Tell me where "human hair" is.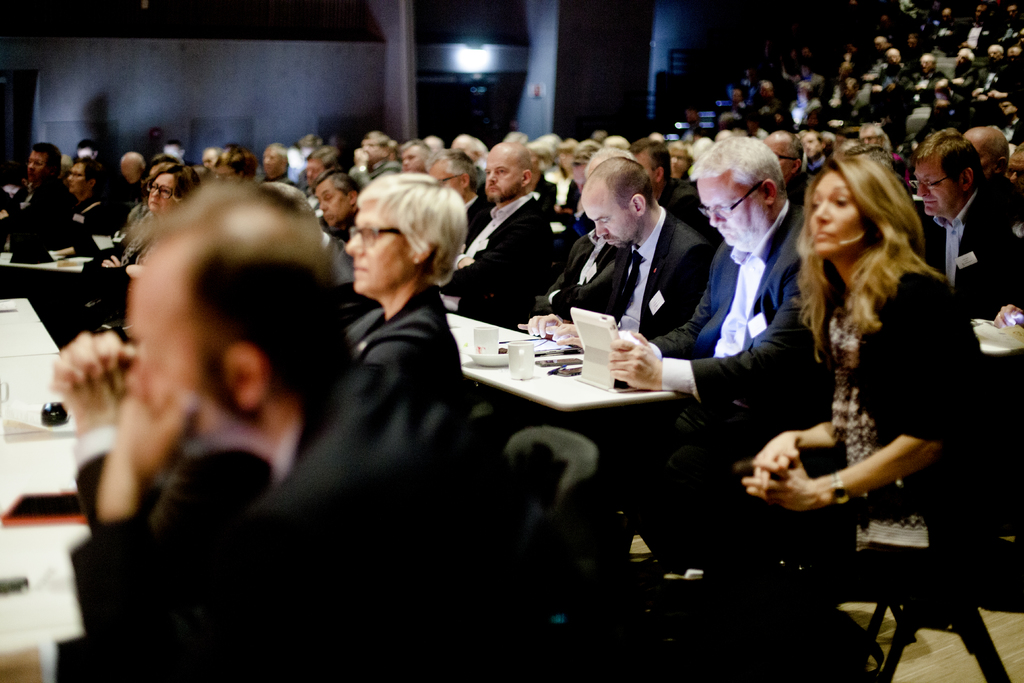
"human hair" is at {"x1": 581, "y1": 157, "x2": 653, "y2": 213}.
